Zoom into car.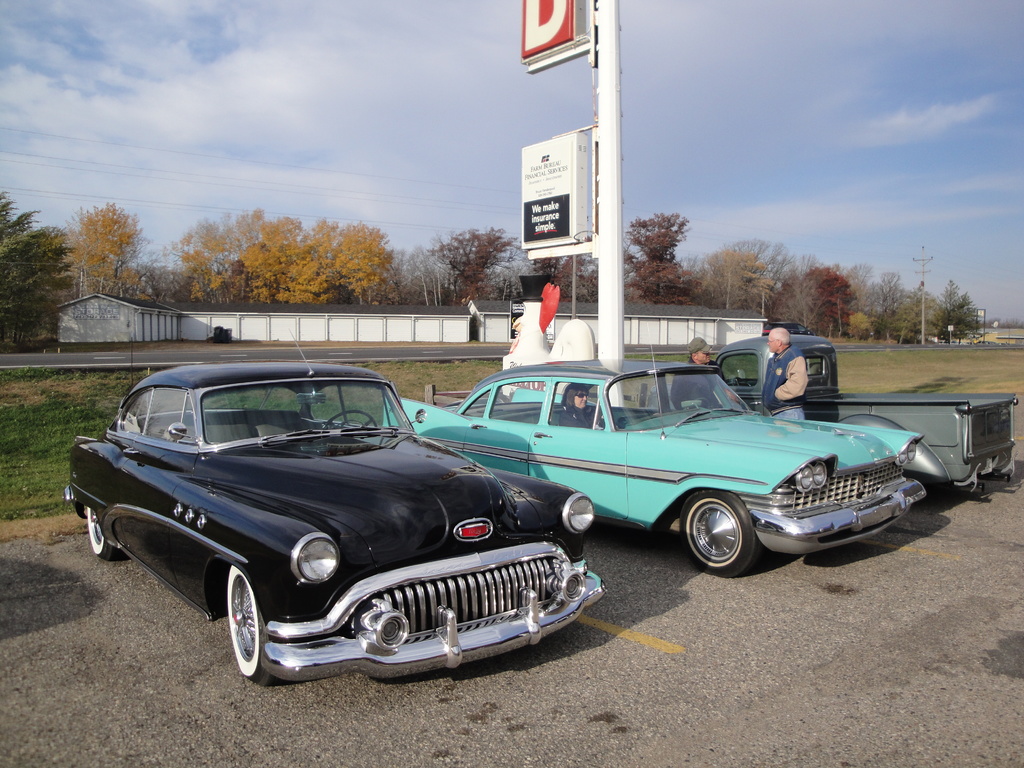
Zoom target: <bbox>65, 328, 597, 679</bbox>.
